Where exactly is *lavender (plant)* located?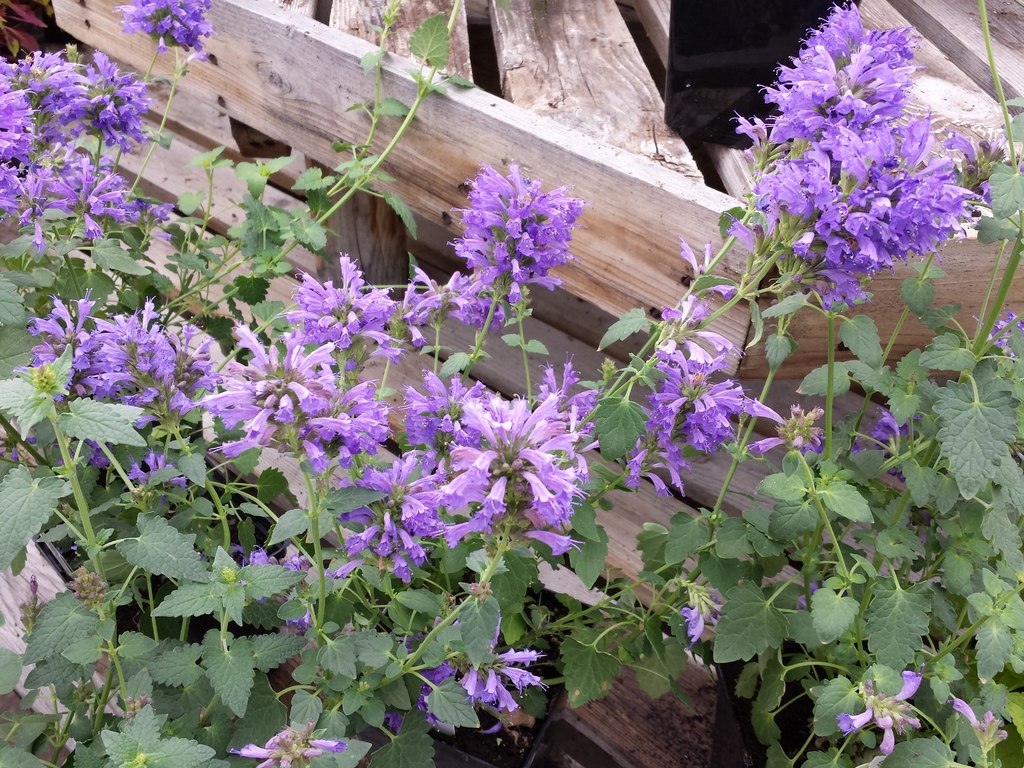
Its bounding box is rect(646, 0, 920, 347).
